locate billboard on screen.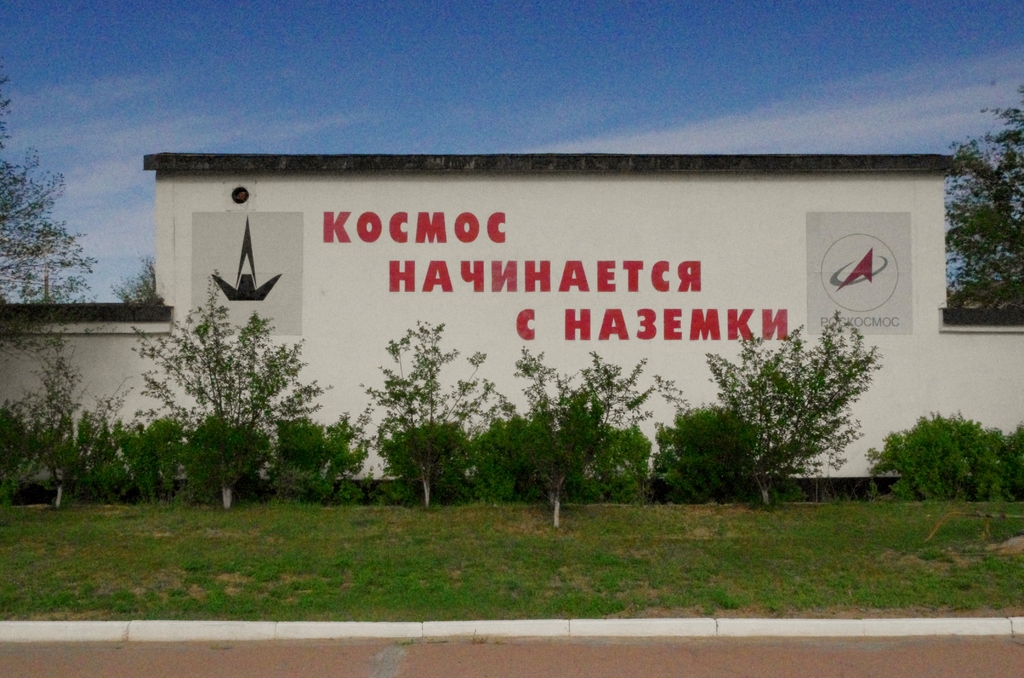
On screen at pyautogui.locateOnScreen(156, 153, 937, 438).
